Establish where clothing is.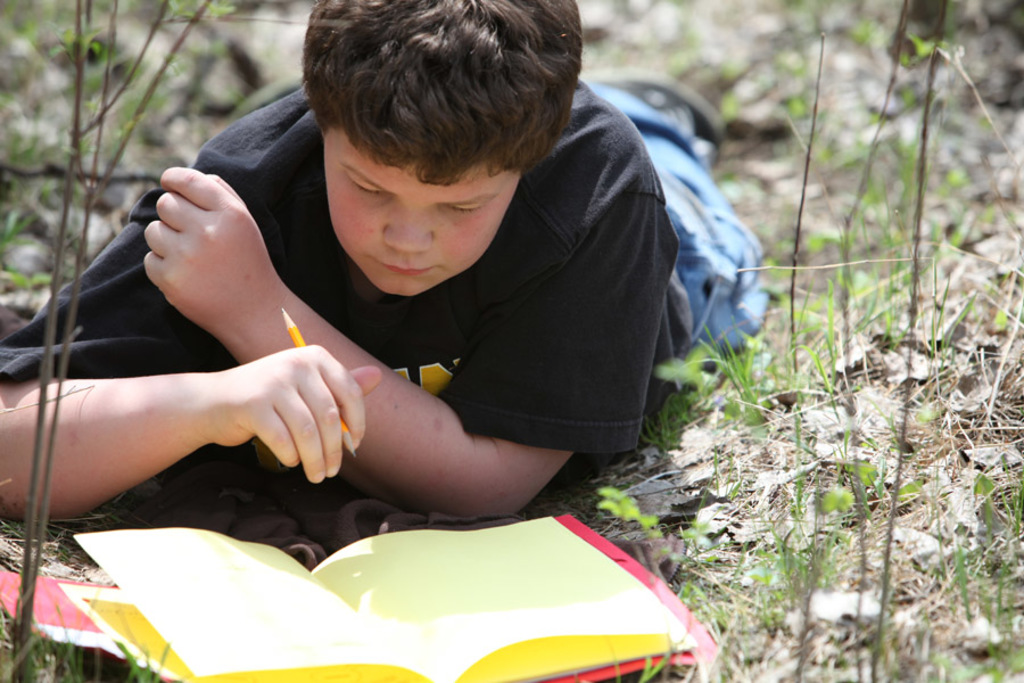
Established at x1=0 y1=79 x2=760 y2=494.
